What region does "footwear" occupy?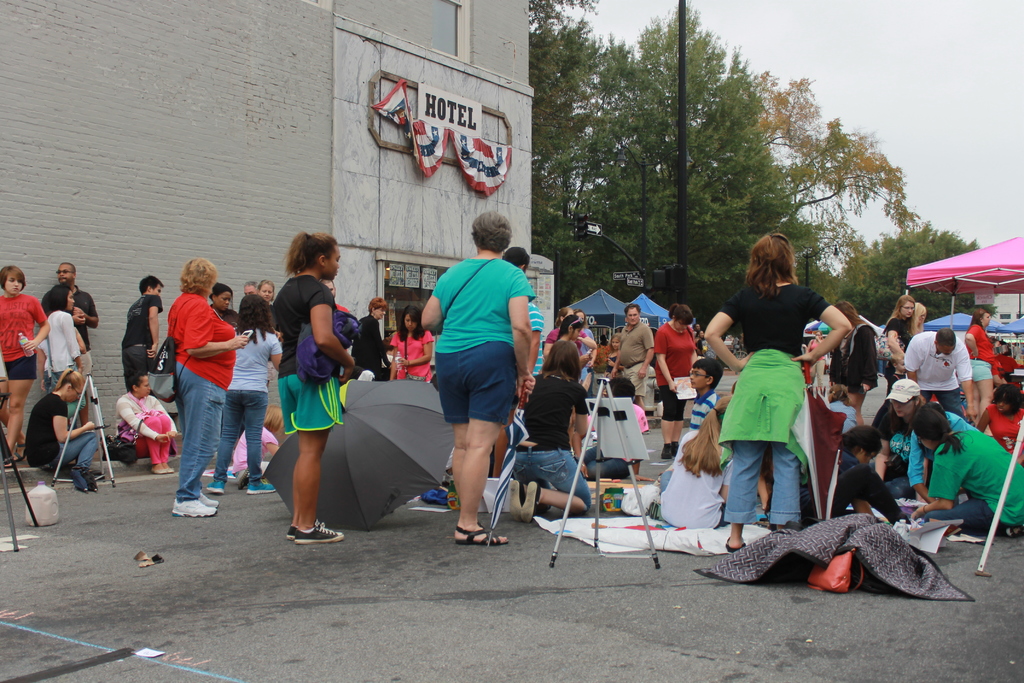
box(455, 529, 514, 547).
